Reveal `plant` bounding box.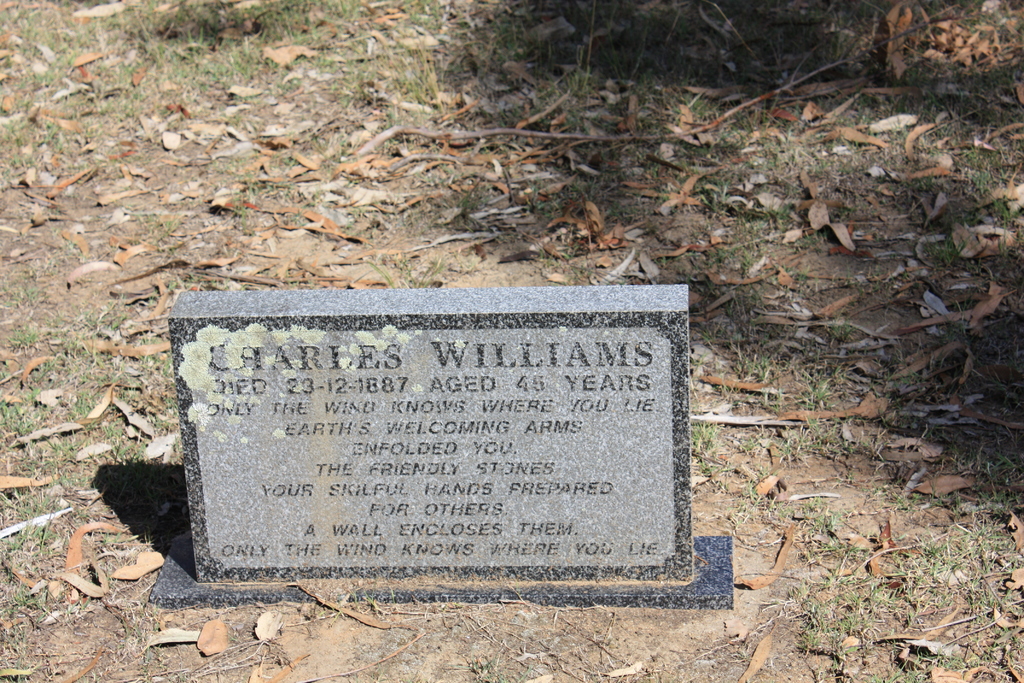
Revealed: [left=384, top=0, right=450, bottom=35].
